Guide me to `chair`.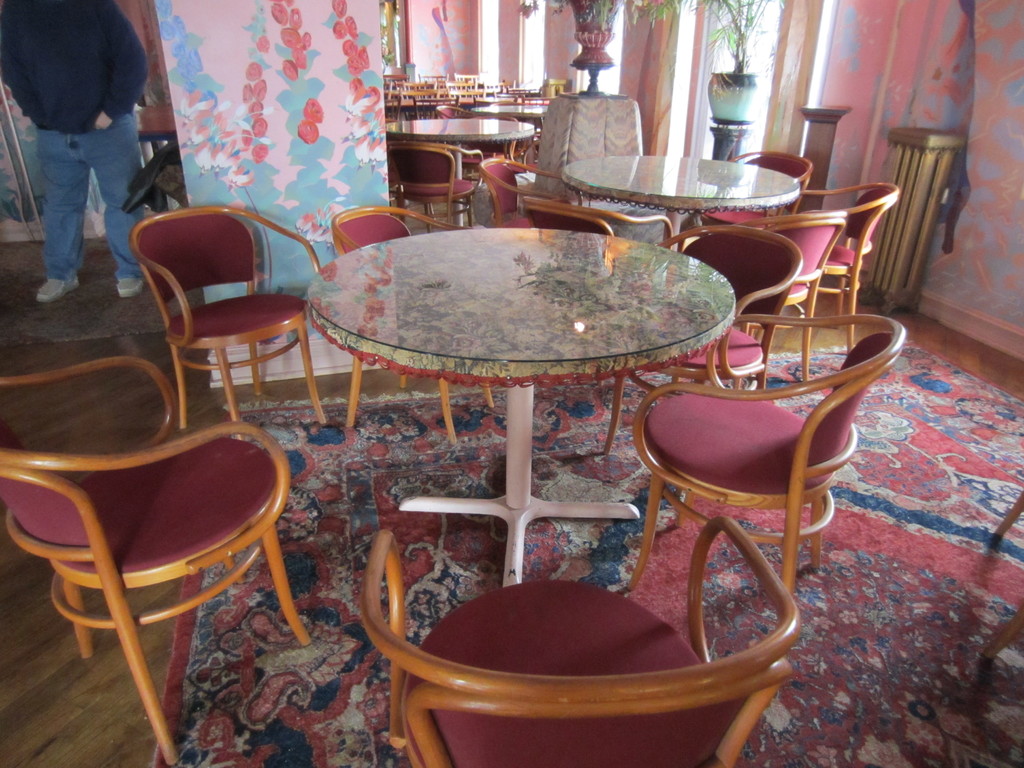
Guidance: <bbox>477, 152, 583, 232</bbox>.
